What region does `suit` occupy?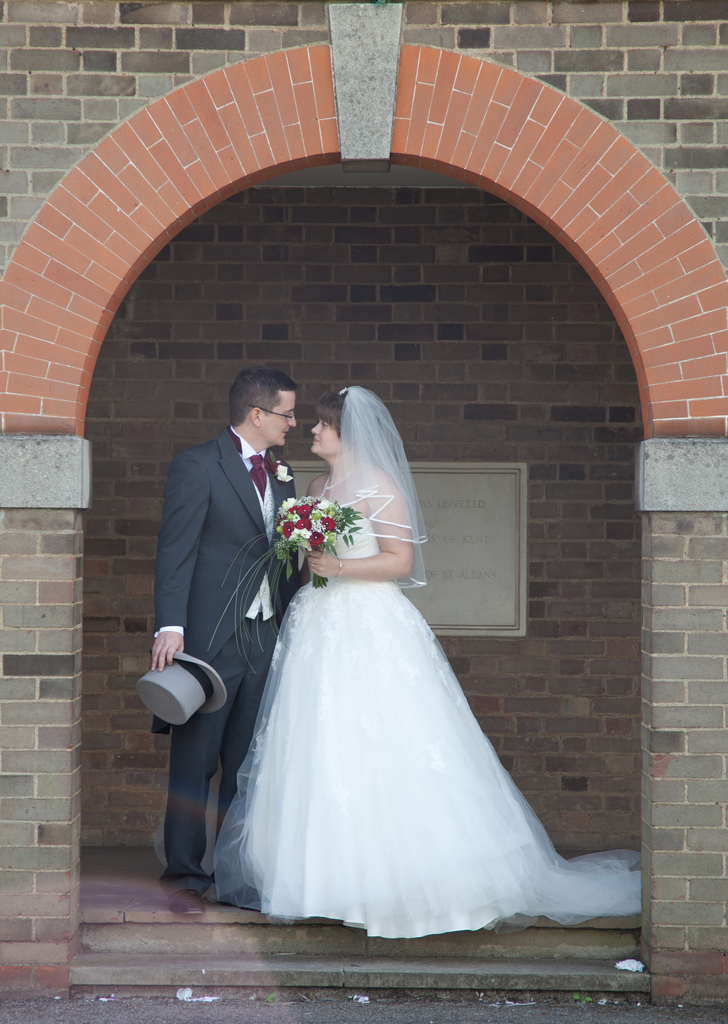
{"left": 151, "top": 429, "right": 294, "bottom": 889}.
